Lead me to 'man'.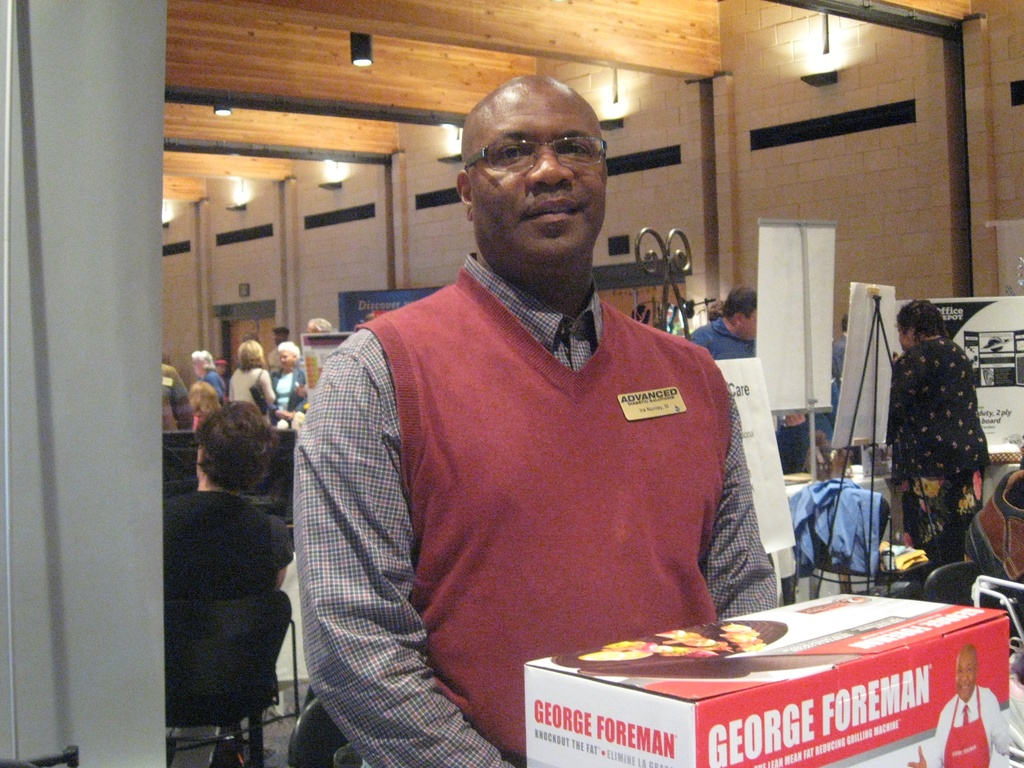
Lead to 164, 399, 289, 767.
